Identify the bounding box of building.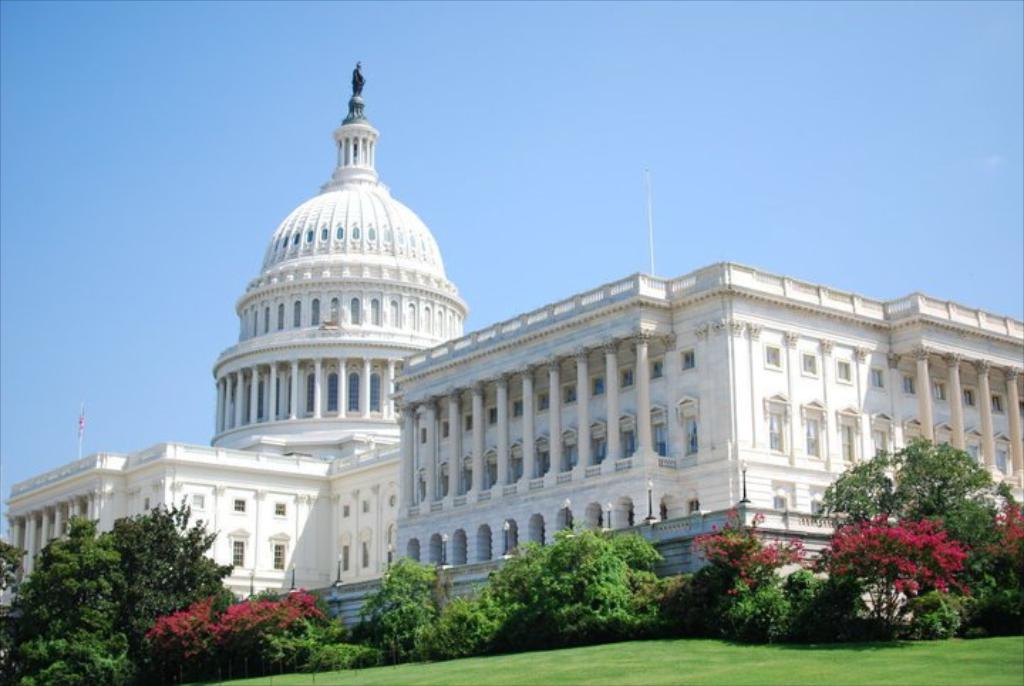
left=1, top=56, right=468, bottom=623.
